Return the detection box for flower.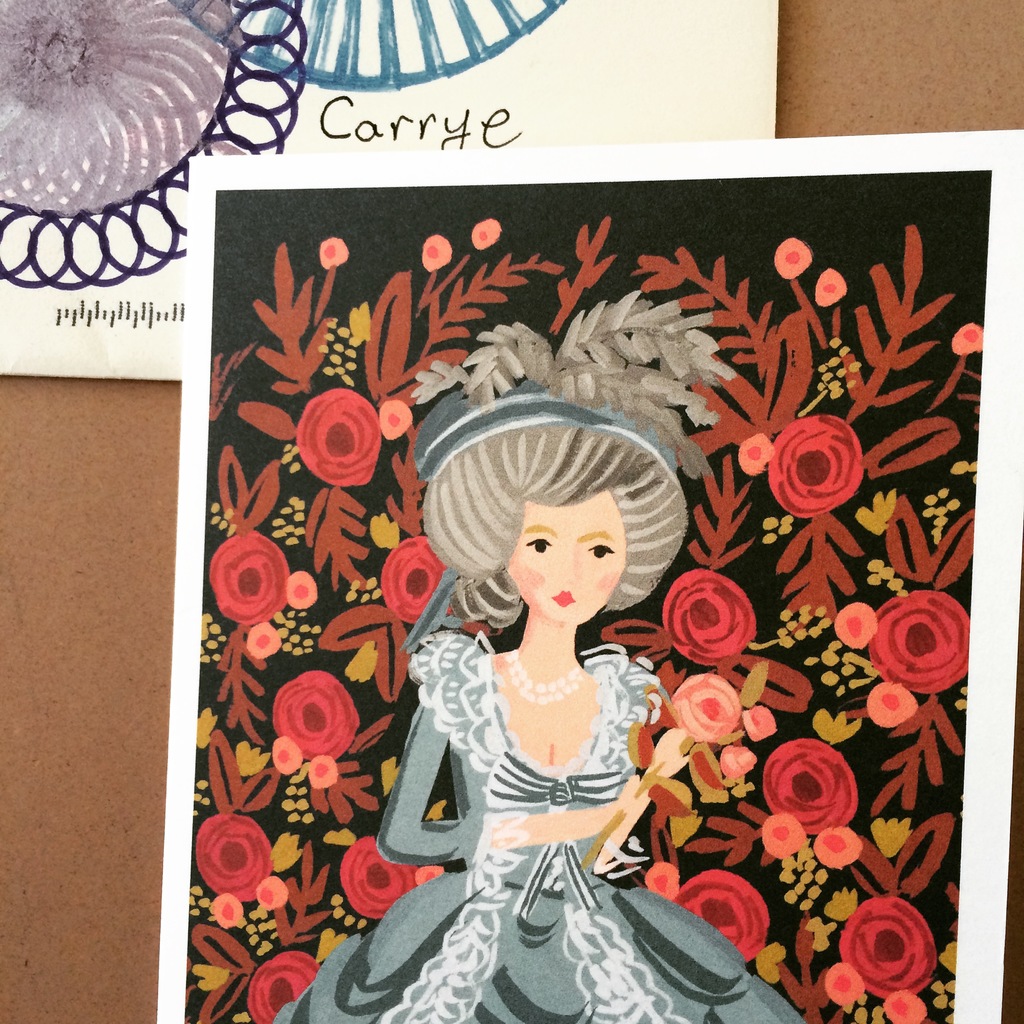
select_region(298, 389, 382, 485).
